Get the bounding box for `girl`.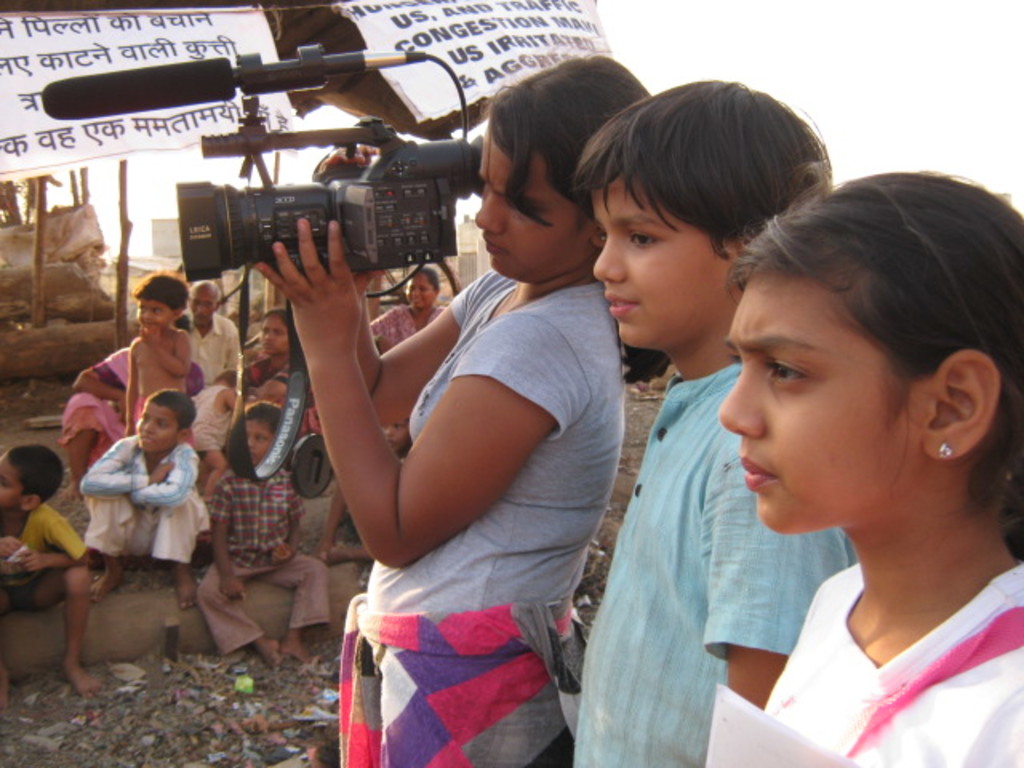
(x1=707, y1=162, x2=1022, y2=766).
